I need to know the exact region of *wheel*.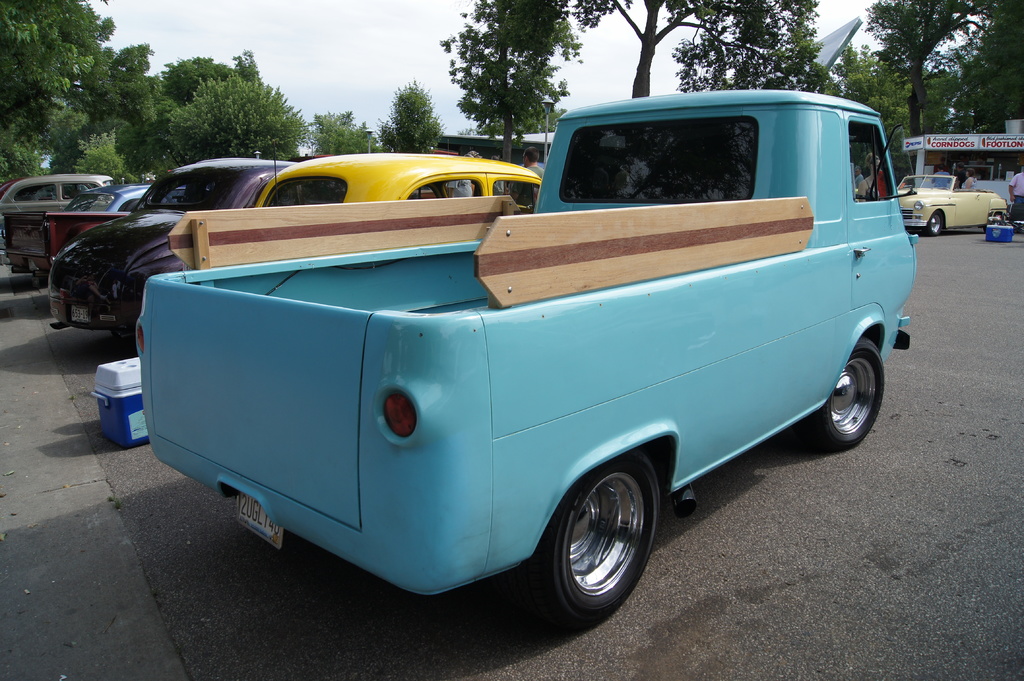
Region: <region>798, 338, 887, 453</region>.
